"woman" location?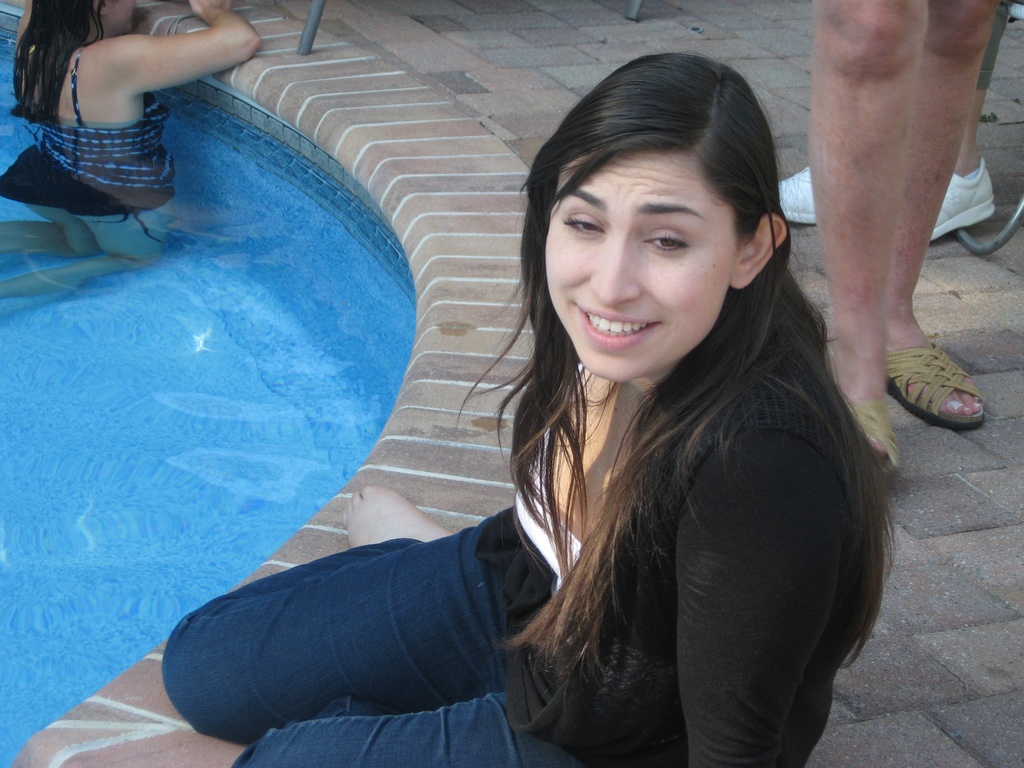
<box>317,55,880,767</box>
